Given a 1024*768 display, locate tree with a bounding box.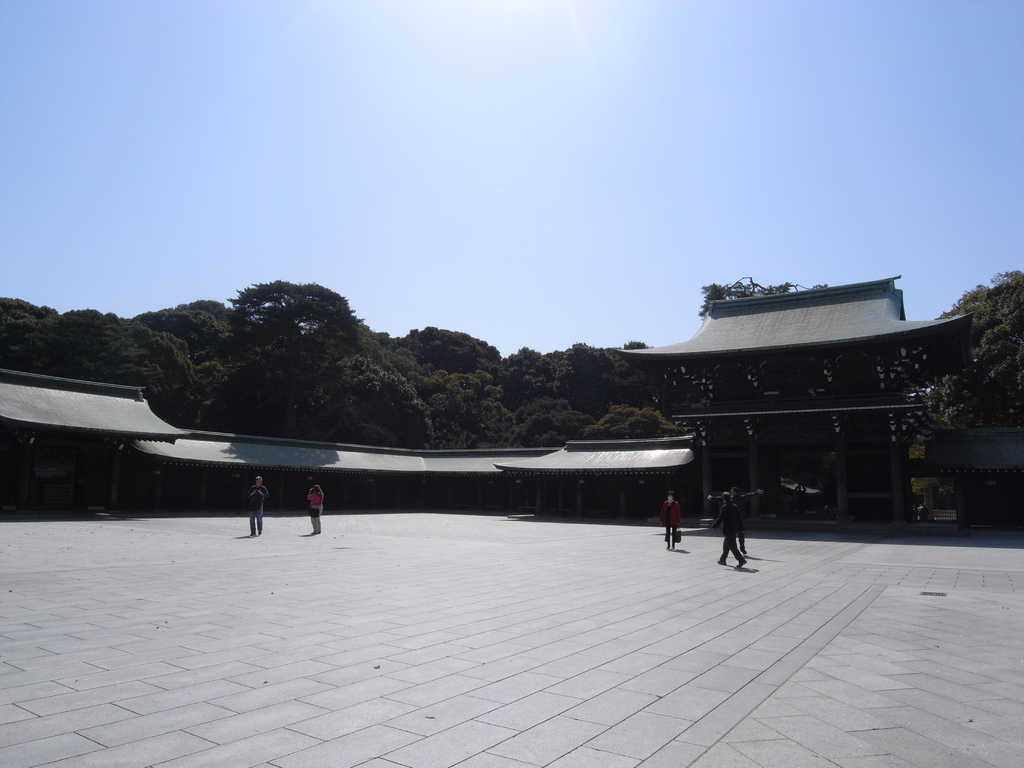
Located: pyautogui.locateOnScreen(698, 274, 828, 316).
